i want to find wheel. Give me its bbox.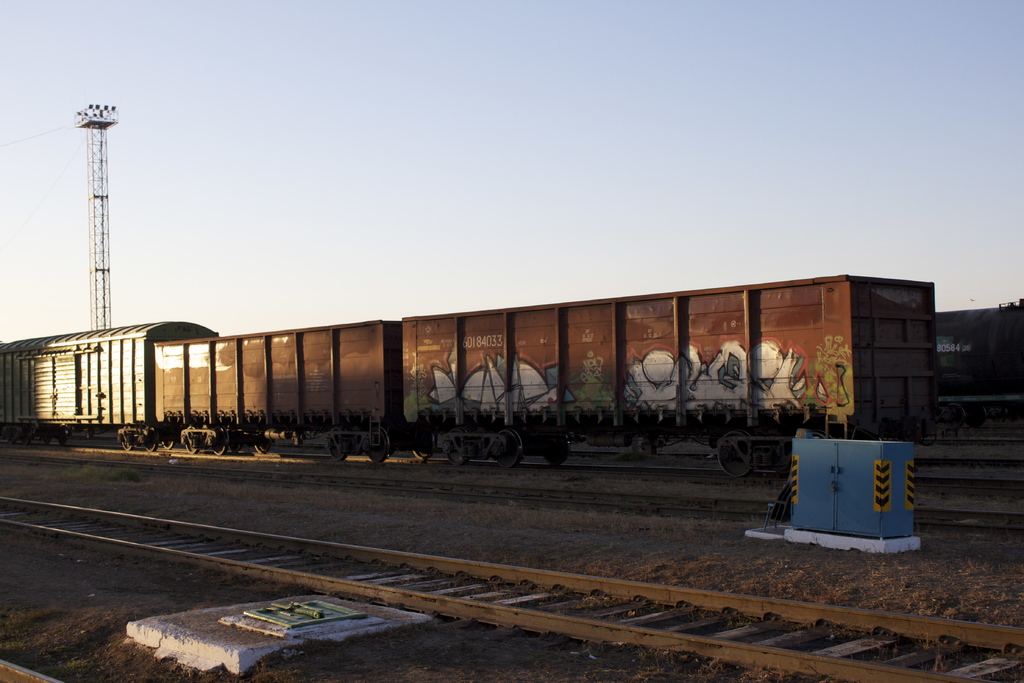
crop(185, 424, 198, 453).
